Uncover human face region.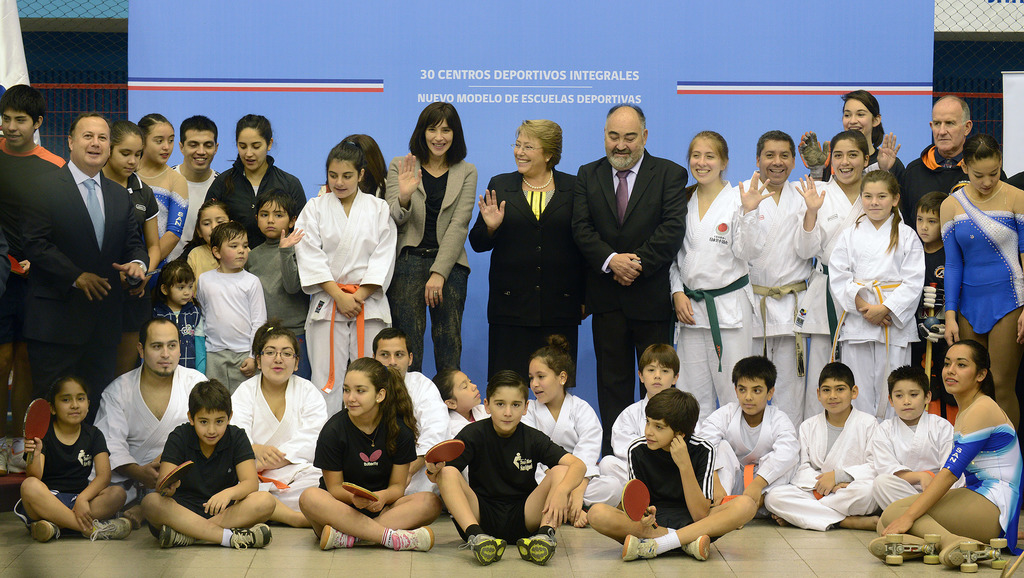
Uncovered: [731, 374, 767, 410].
